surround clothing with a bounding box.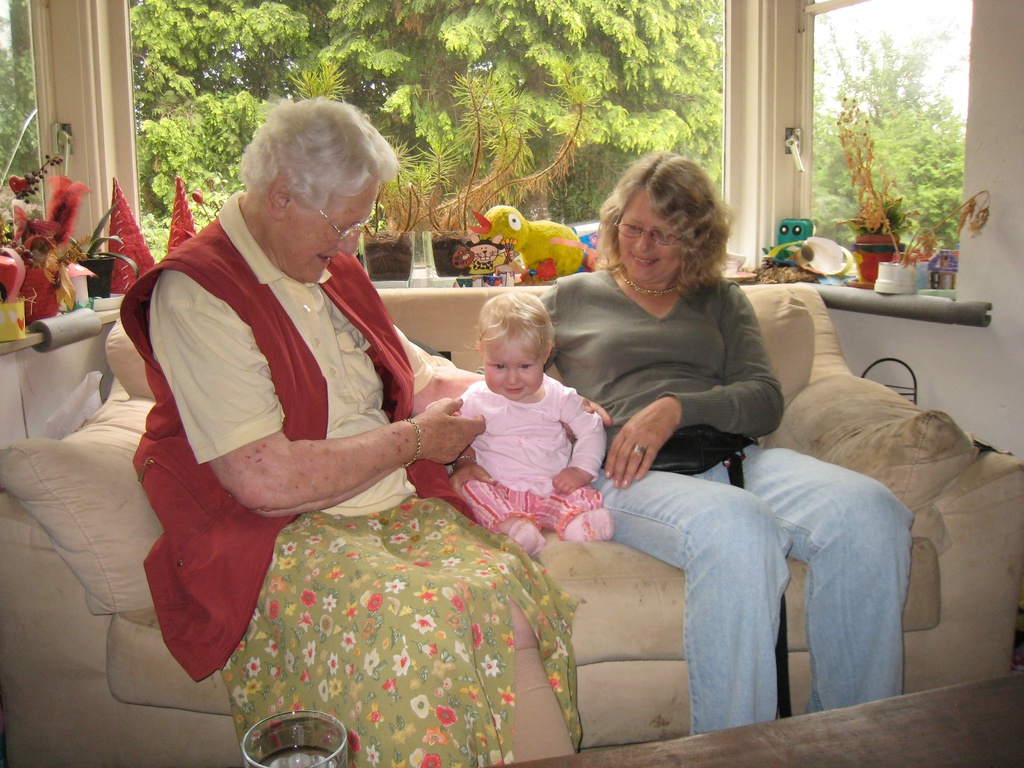
detection(428, 367, 609, 537).
